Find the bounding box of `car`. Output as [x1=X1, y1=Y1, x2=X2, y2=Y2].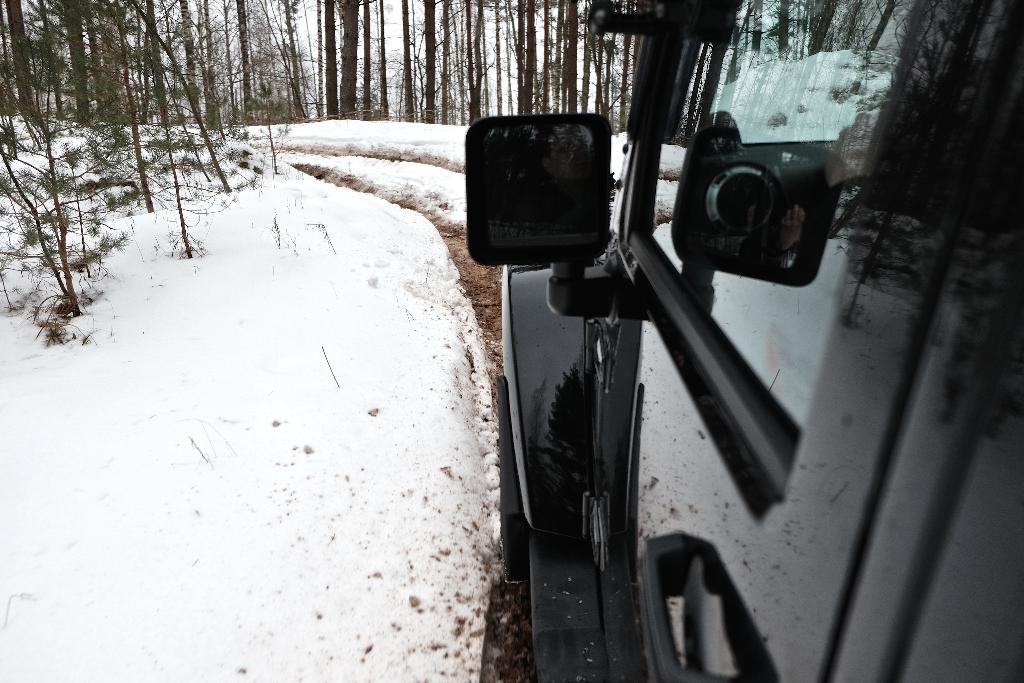
[x1=461, y1=0, x2=1021, y2=682].
